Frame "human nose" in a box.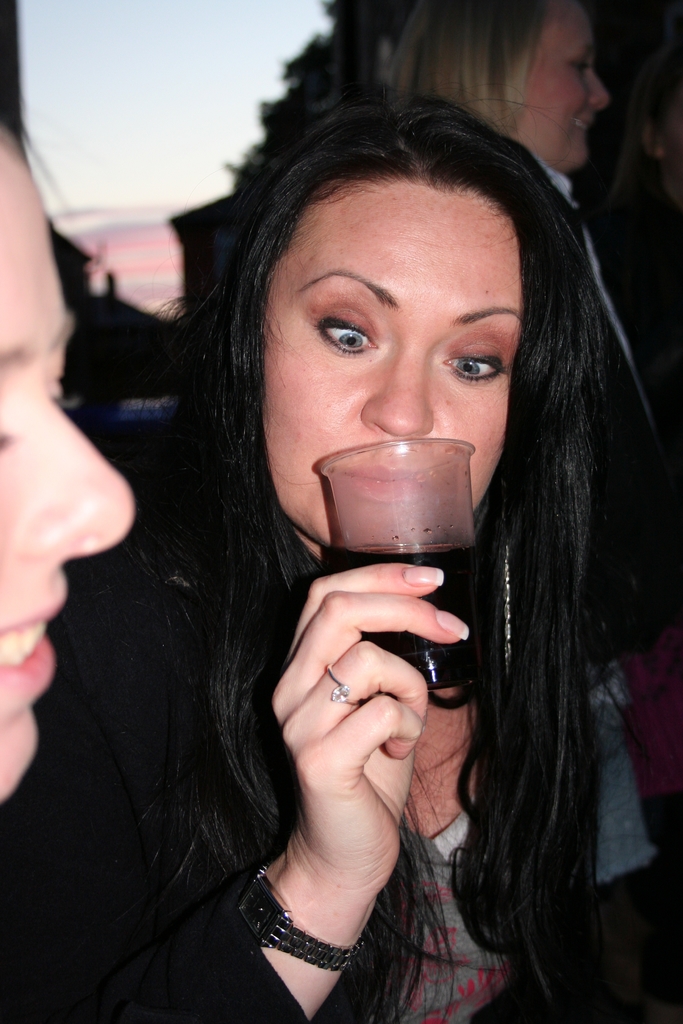
BBox(13, 400, 134, 561).
